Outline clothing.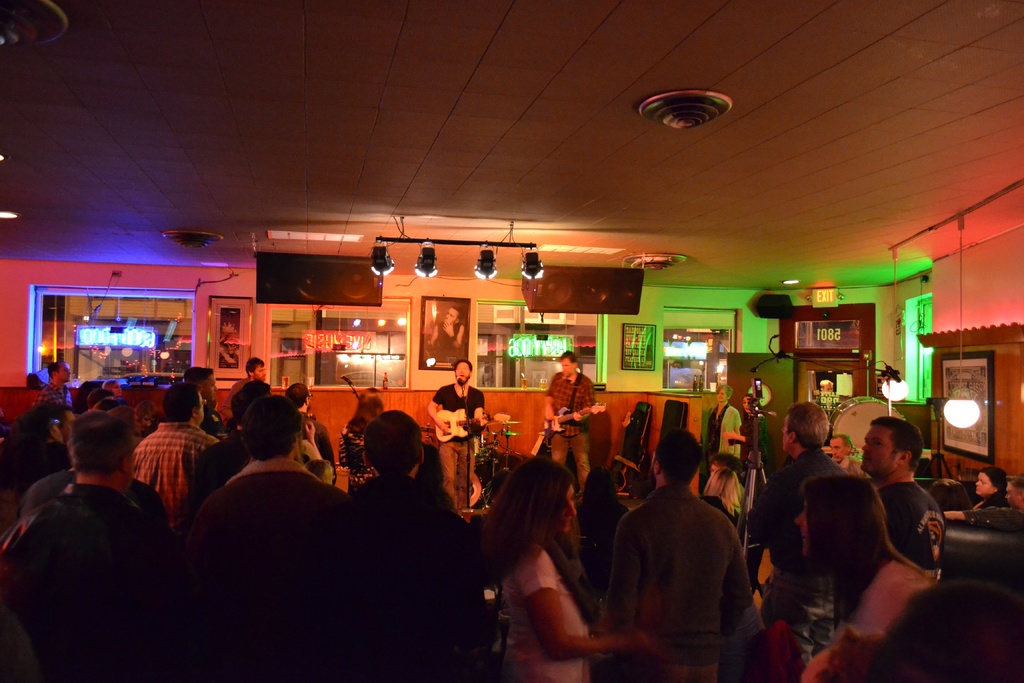
Outline: [740,409,758,472].
